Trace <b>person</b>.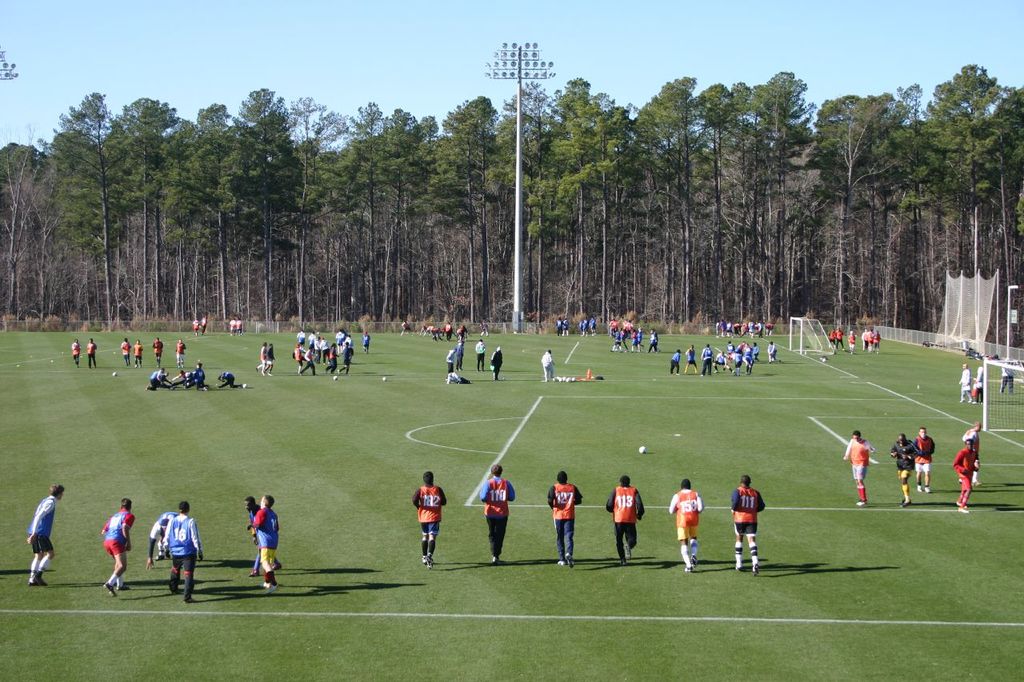
Traced to left=479, top=463, right=518, bottom=560.
